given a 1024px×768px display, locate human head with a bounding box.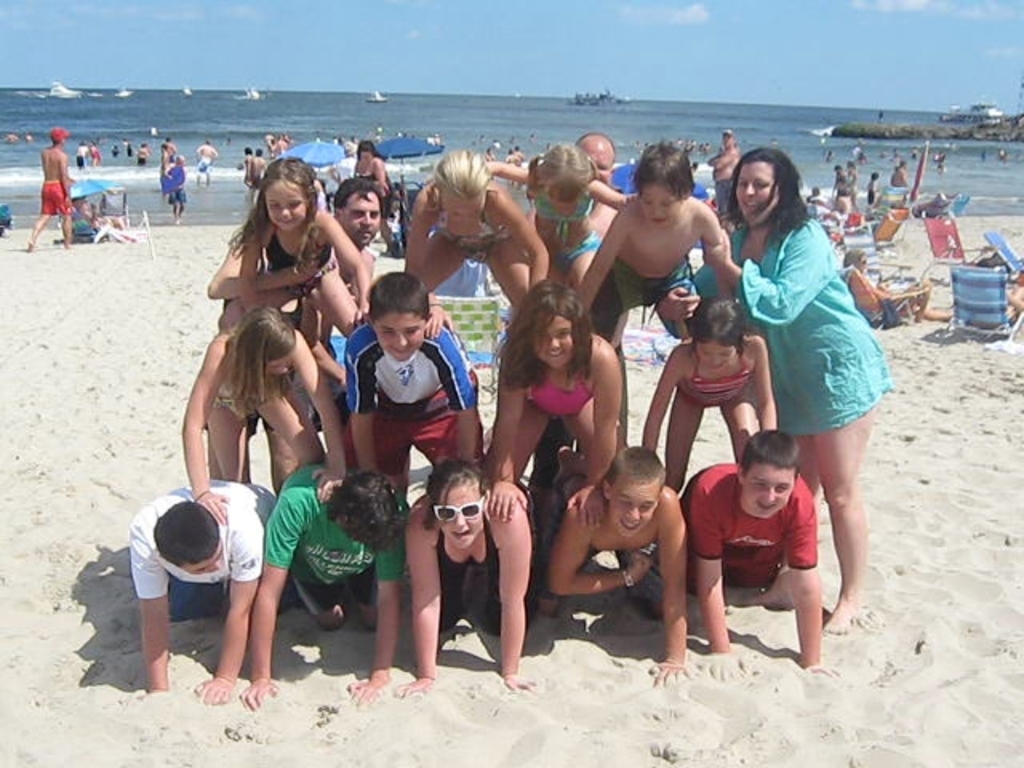
Located: (645, 141, 696, 222).
